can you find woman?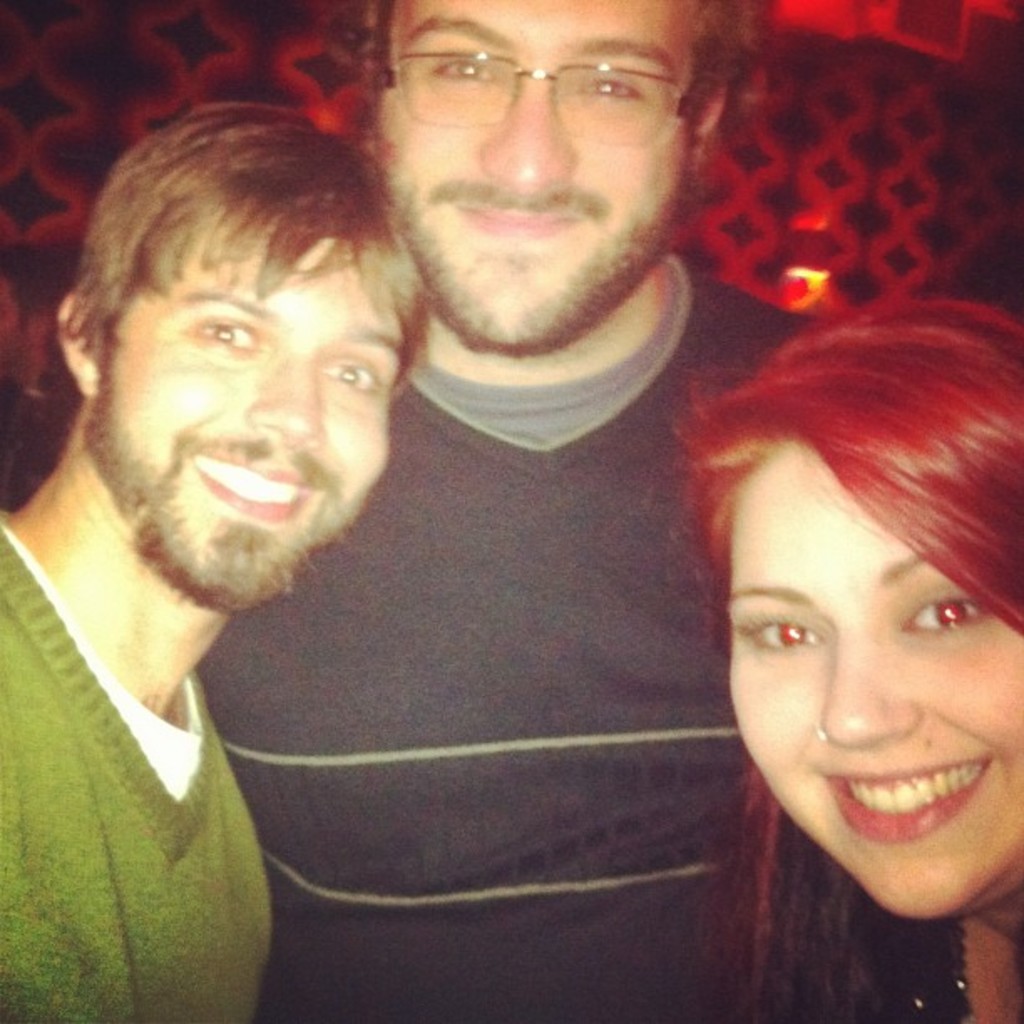
Yes, bounding box: detection(653, 281, 1022, 1022).
